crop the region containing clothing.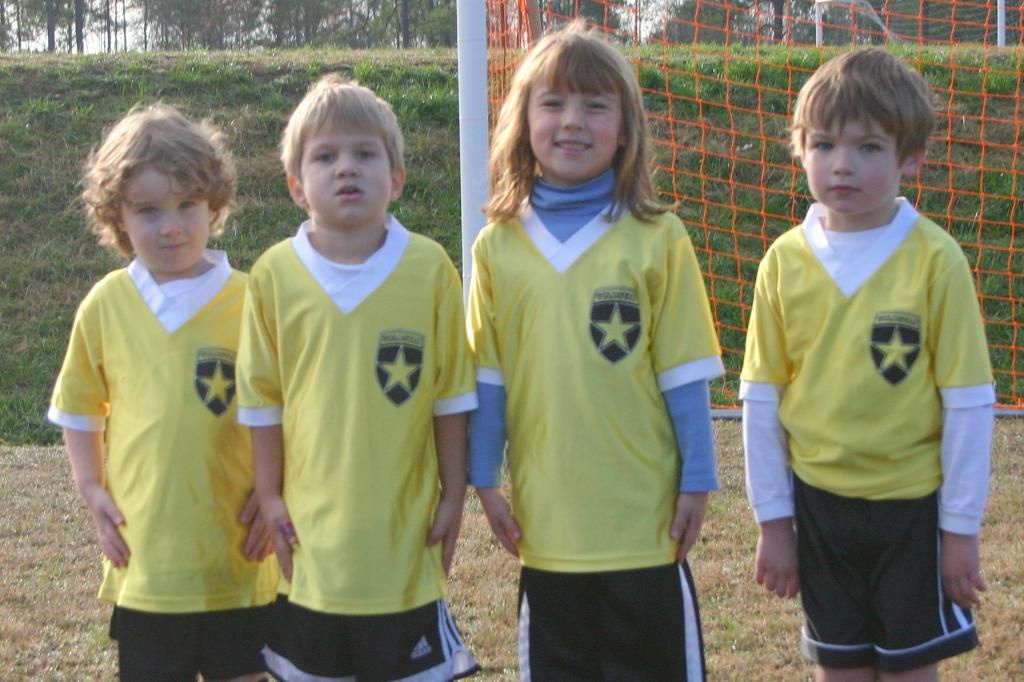
Crop region: x1=469 y1=144 x2=736 y2=647.
